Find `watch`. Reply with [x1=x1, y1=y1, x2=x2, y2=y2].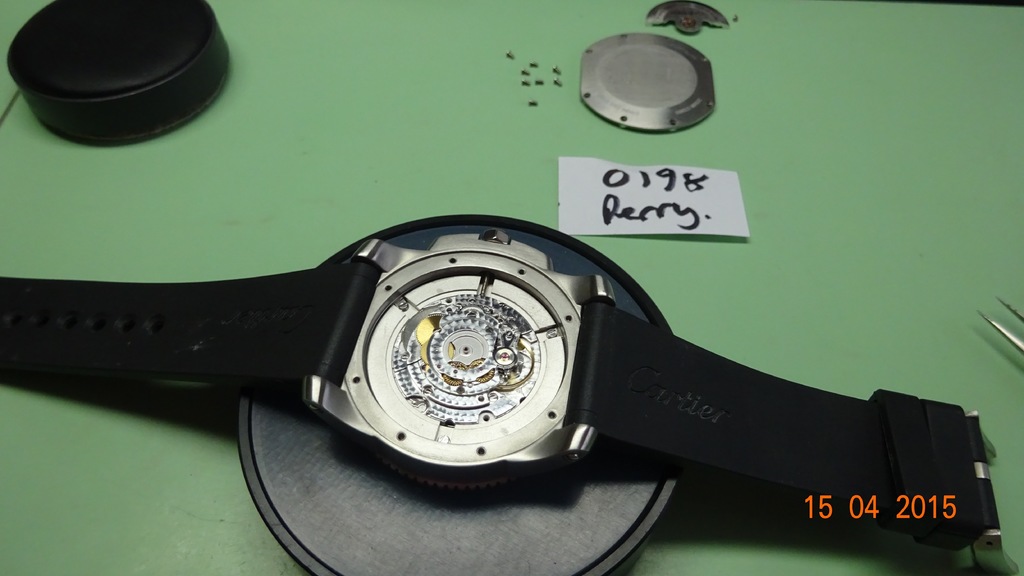
[x1=0, y1=239, x2=1002, y2=552].
